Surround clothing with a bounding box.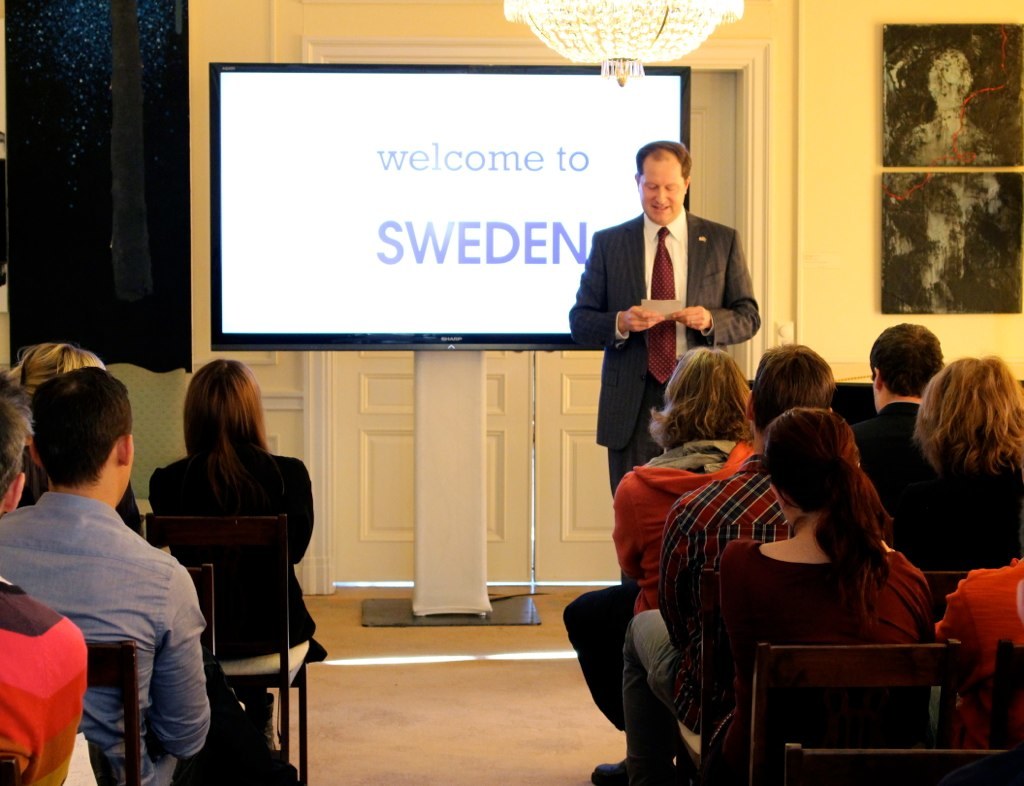
[148,445,324,756].
